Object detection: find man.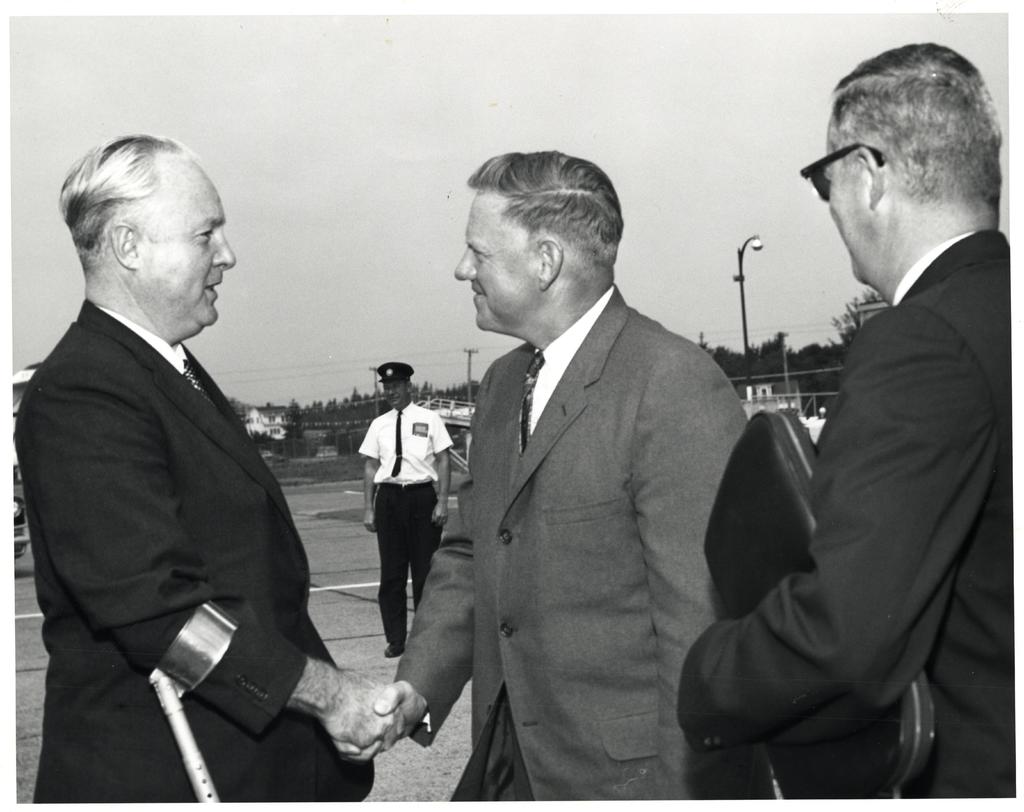
{"x1": 31, "y1": 127, "x2": 405, "y2": 807}.
